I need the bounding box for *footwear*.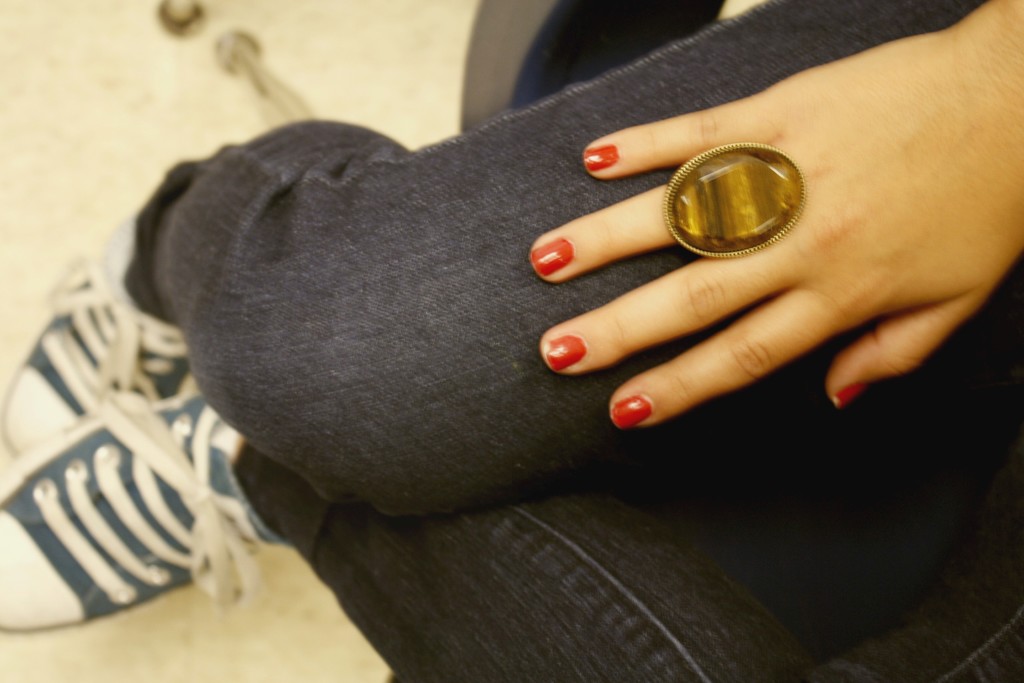
Here it is: 0:393:294:632.
